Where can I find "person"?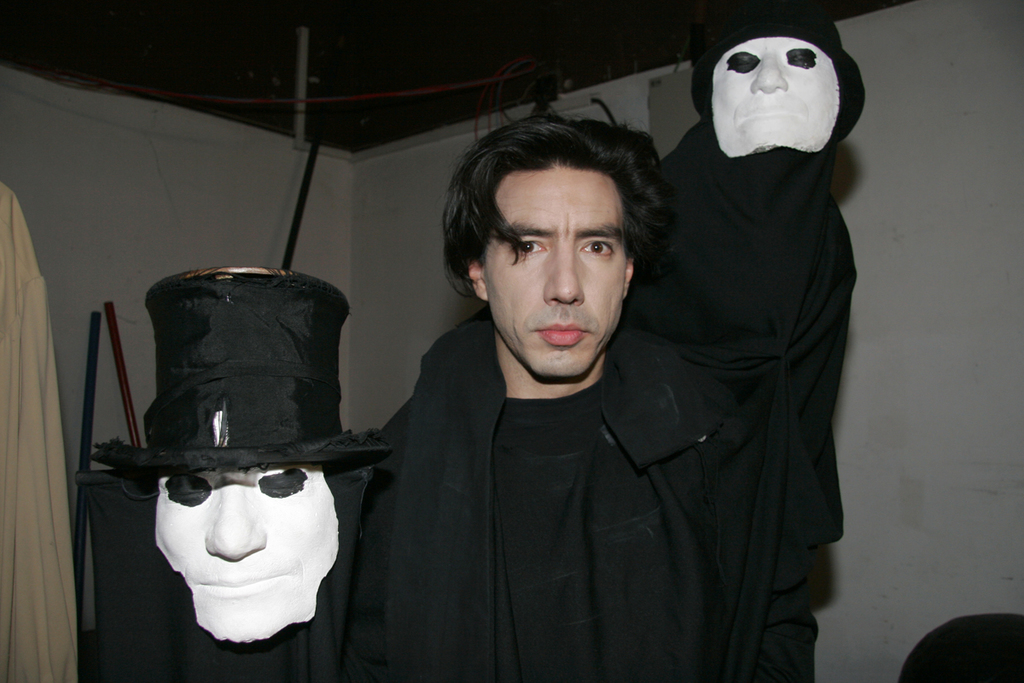
You can find it at (x1=347, y1=54, x2=825, y2=664).
